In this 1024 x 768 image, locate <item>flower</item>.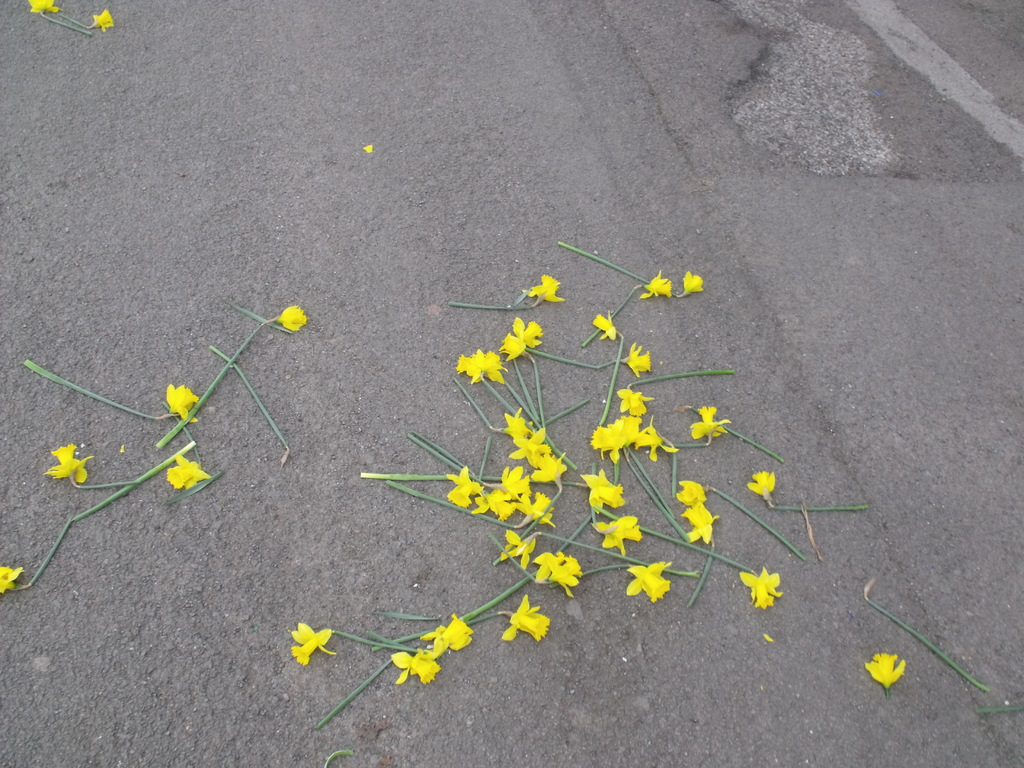
Bounding box: (x1=742, y1=468, x2=776, y2=500).
